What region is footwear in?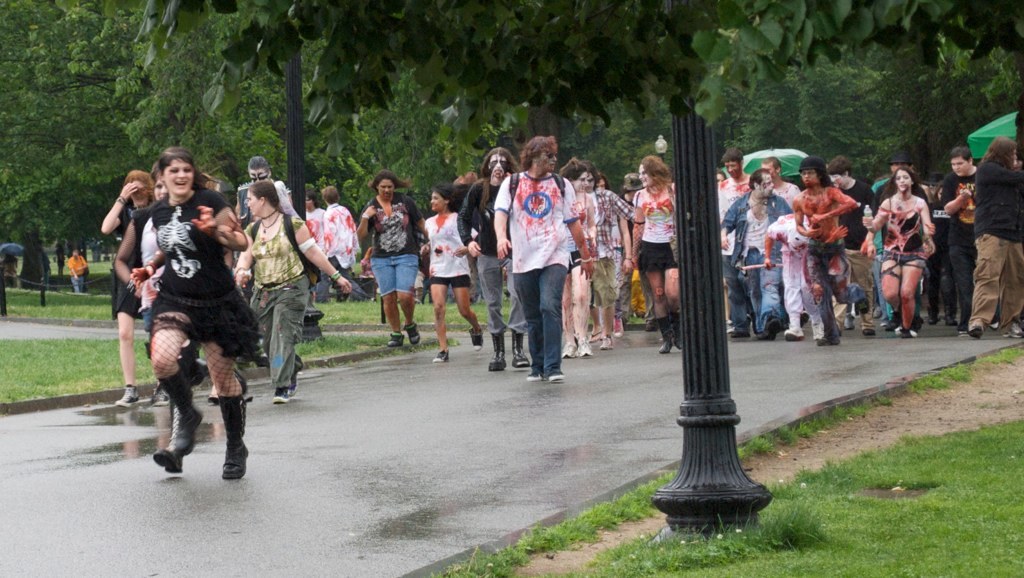
(614, 319, 625, 338).
